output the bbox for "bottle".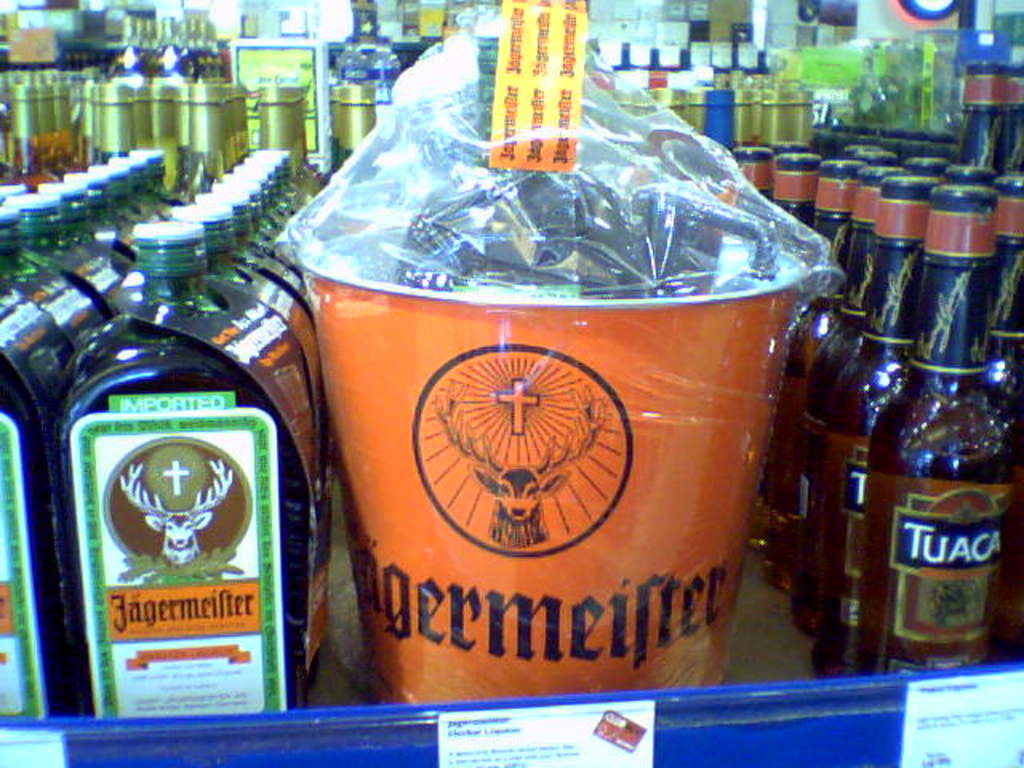
{"x1": 758, "y1": 157, "x2": 869, "y2": 595}.
